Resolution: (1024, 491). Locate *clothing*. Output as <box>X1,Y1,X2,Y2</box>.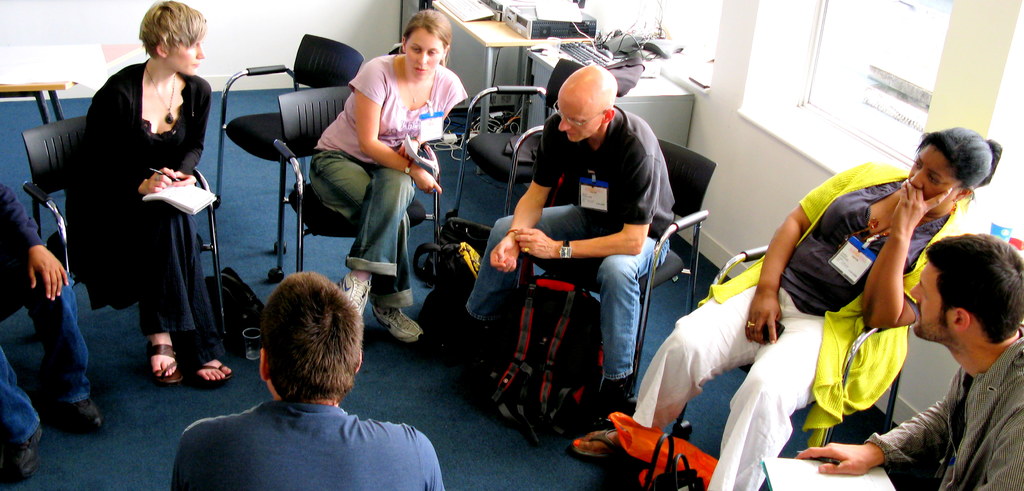
<box>70,53,241,363</box>.
